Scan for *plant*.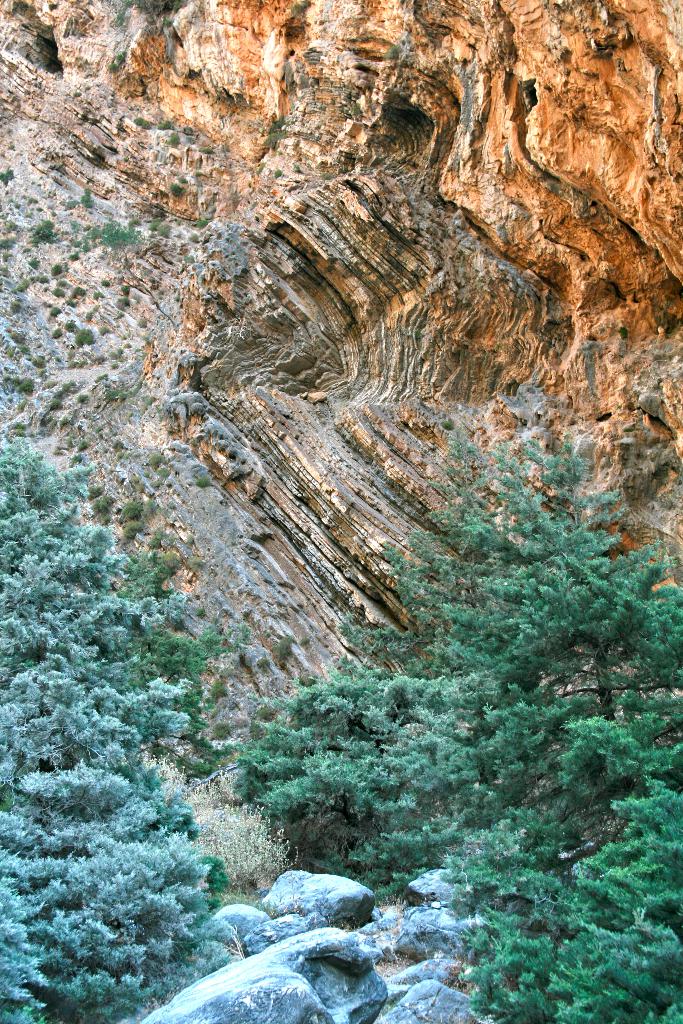
Scan result: bbox=[81, 499, 114, 523].
